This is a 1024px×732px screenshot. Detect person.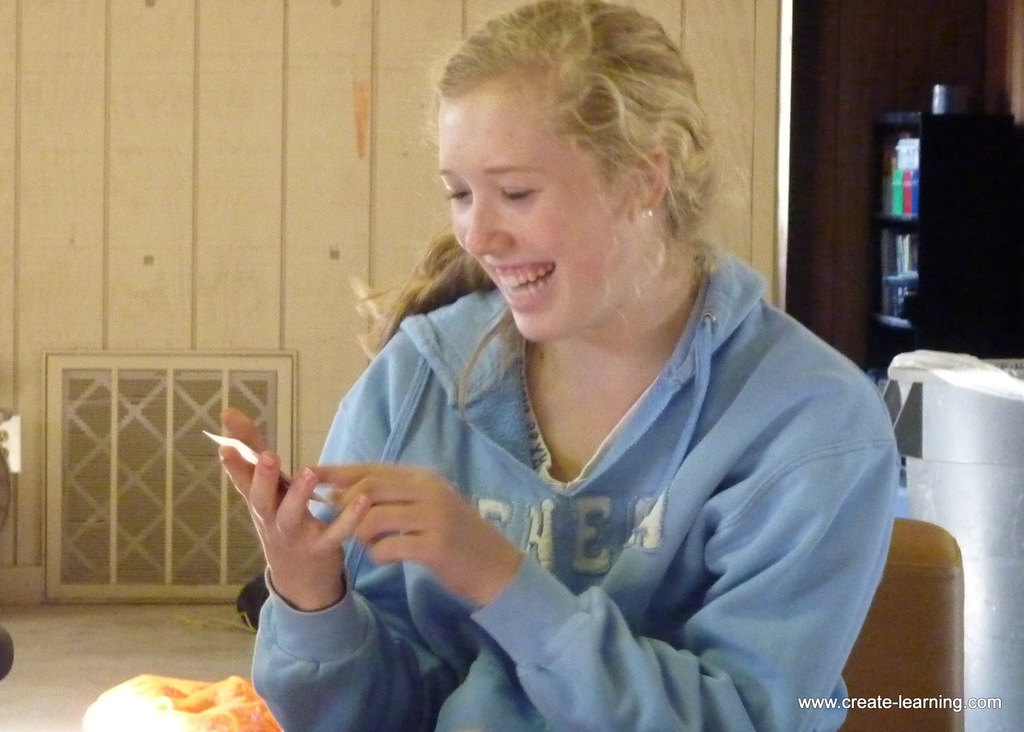
262, 12, 940, 685.
